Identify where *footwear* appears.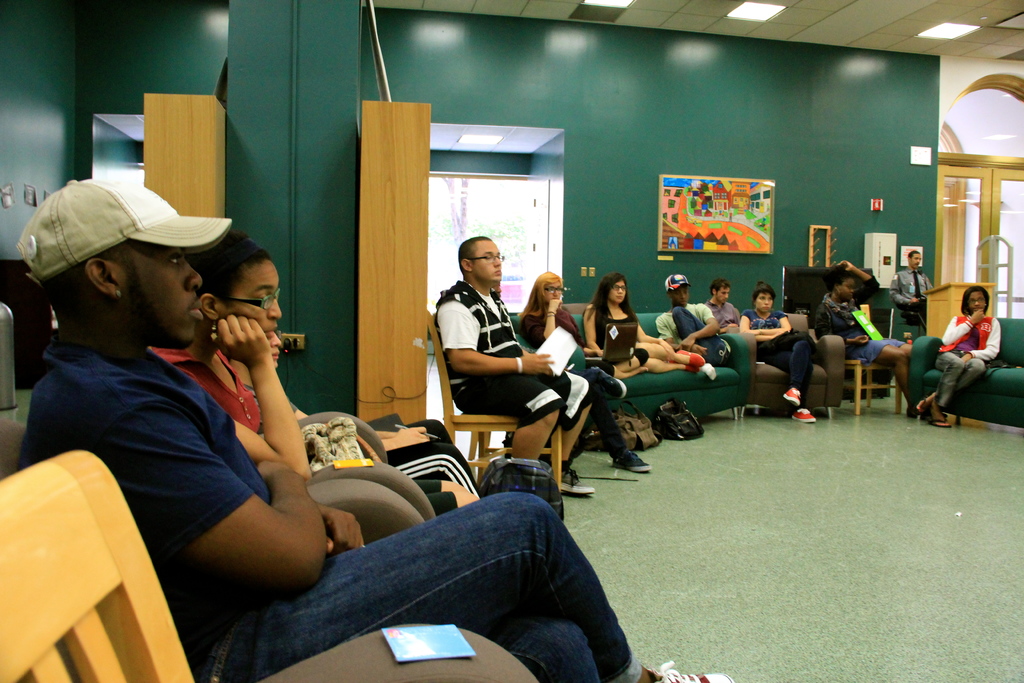
Appears at bbox(648, 664, 732, 682).
